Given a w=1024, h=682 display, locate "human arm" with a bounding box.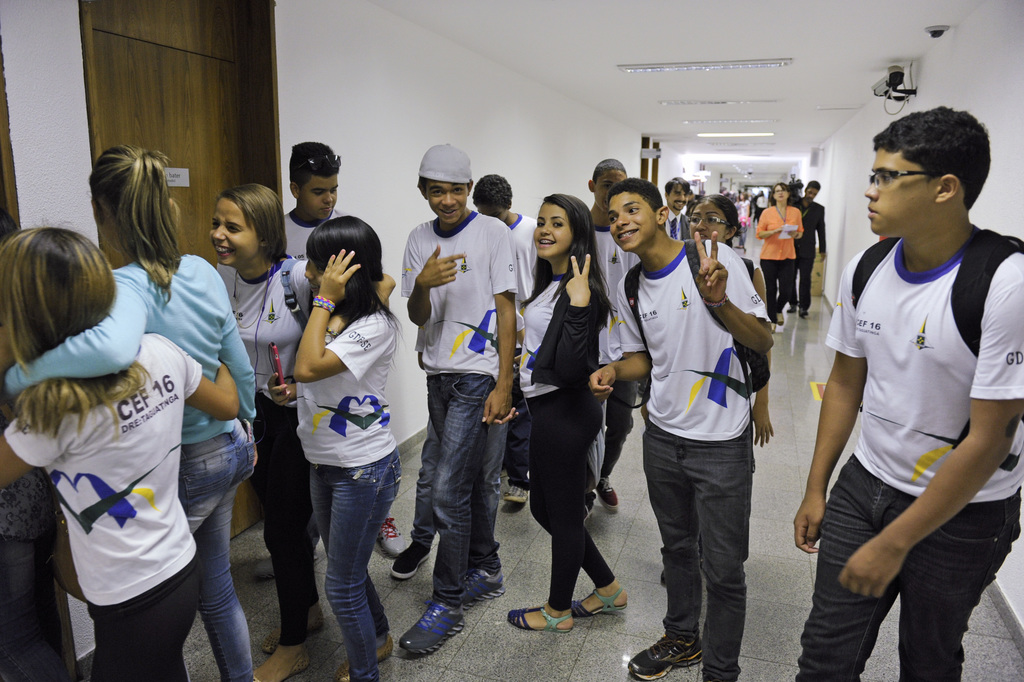
Located: {"left": 817, "top": 209, "right": 827, "bottom": 265}.
